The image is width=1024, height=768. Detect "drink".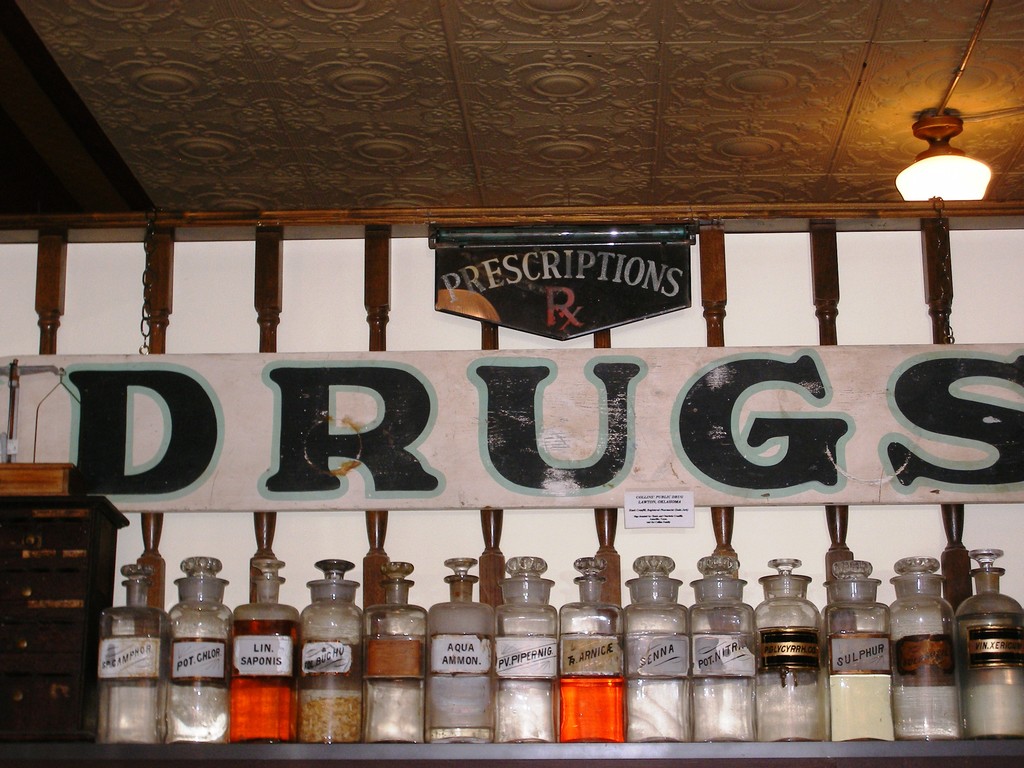
Detection: (831, 674, 897, 748).
